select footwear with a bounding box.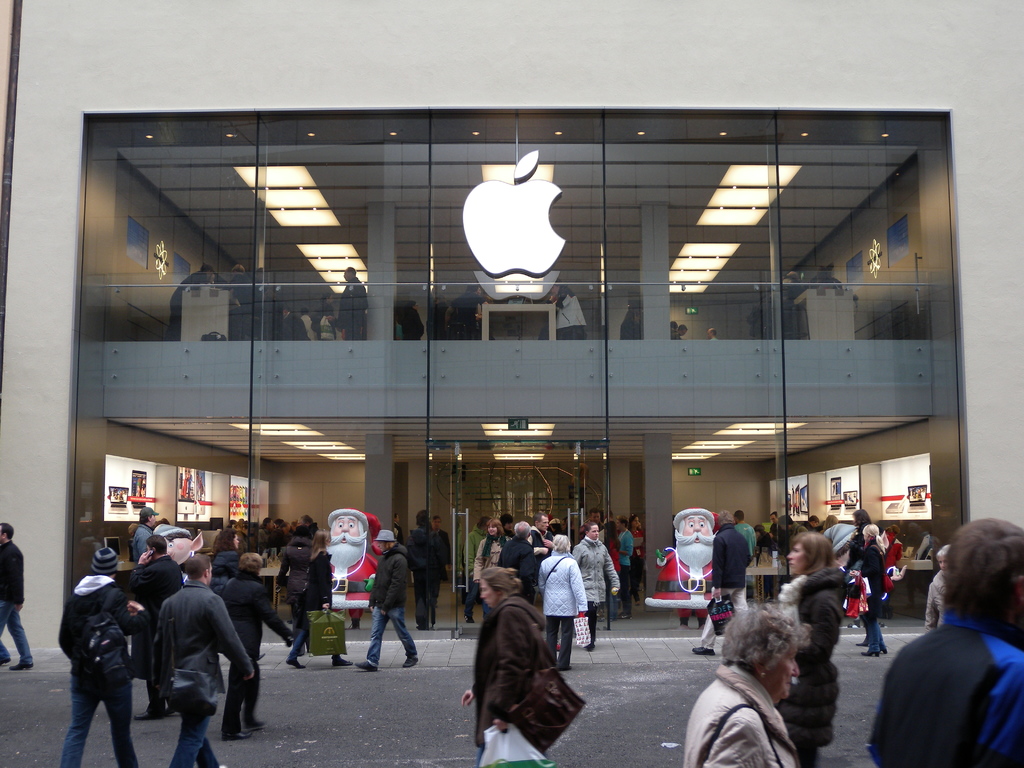
locate(881, 647, 888, 655).
